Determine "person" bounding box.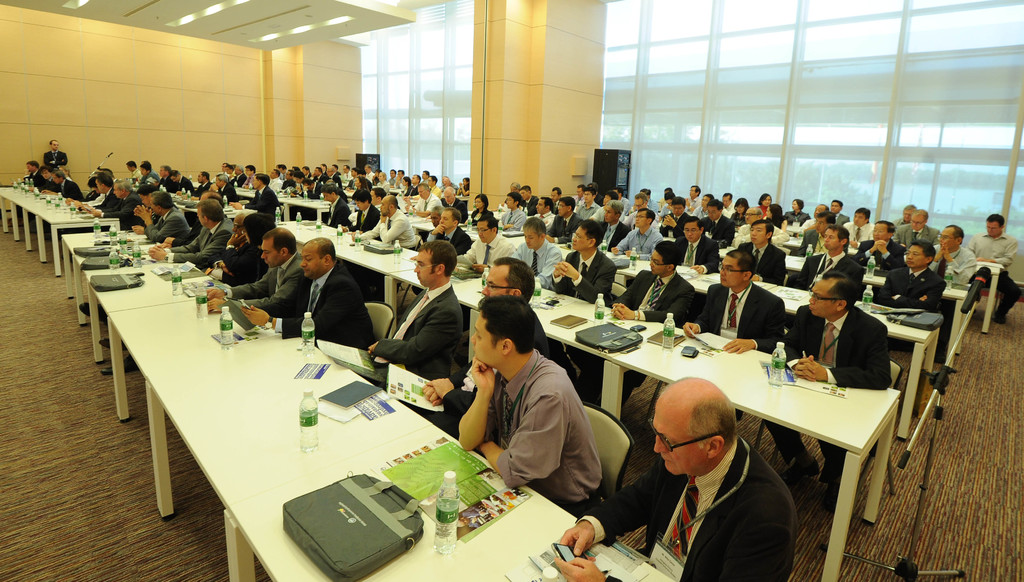
Determined: <region>963, 212, 1022, 327</region>.
